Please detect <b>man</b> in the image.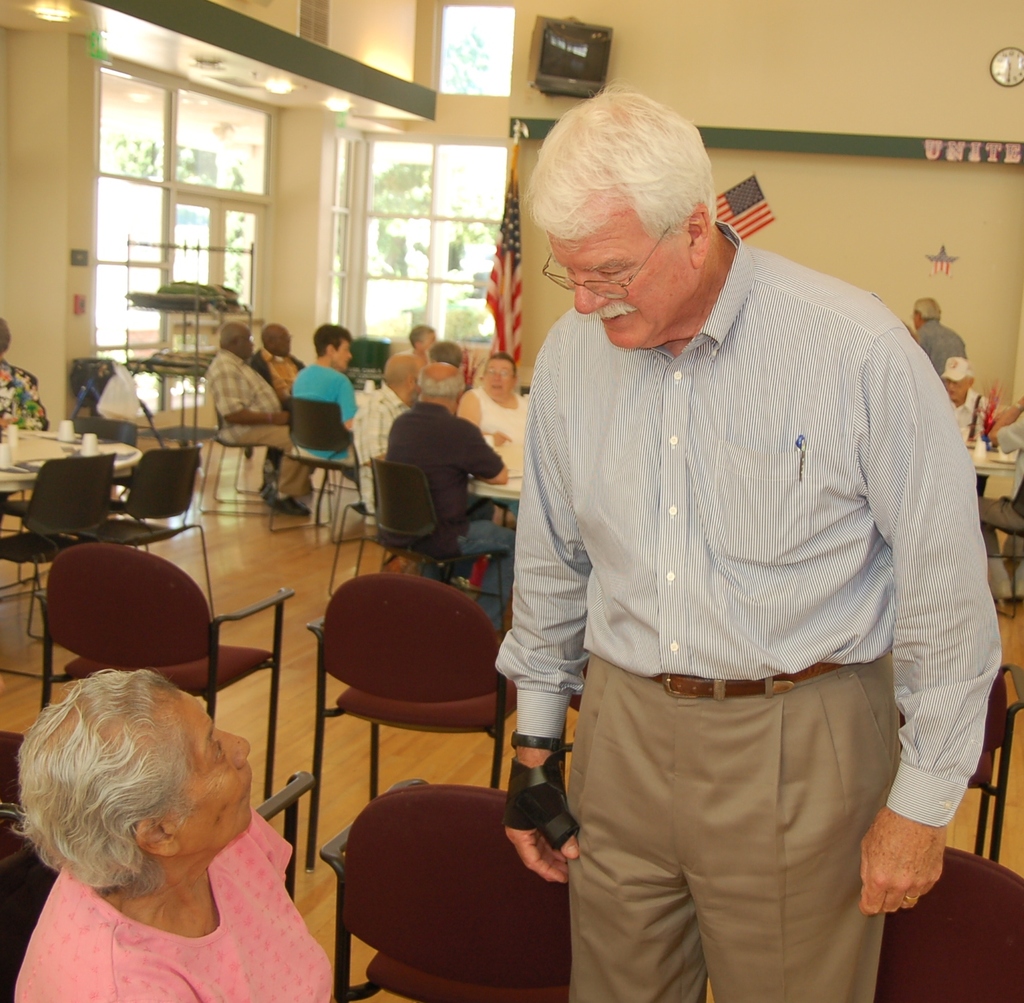
bbox(286, 318, 369, 524).
